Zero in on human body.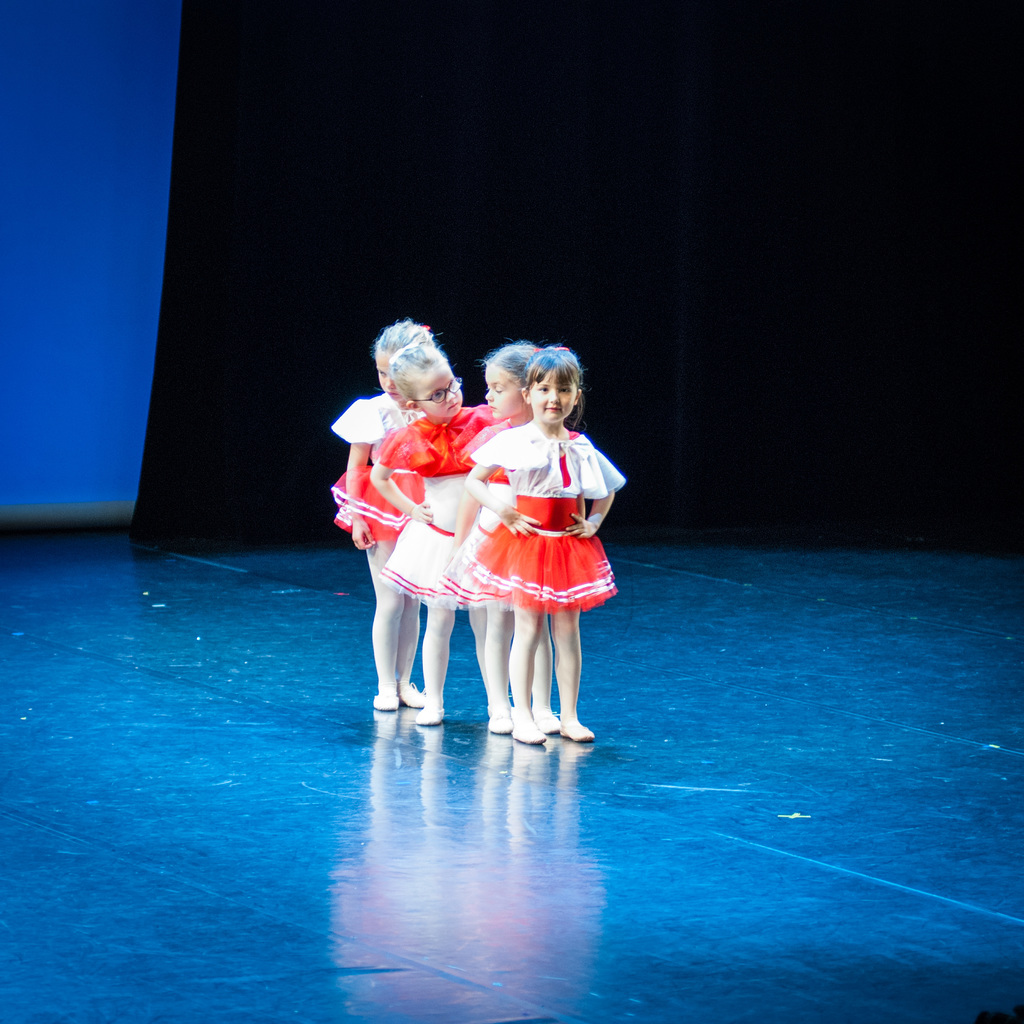
Zeroed in: x1=369, y1=404, x2=505, y2=729.
